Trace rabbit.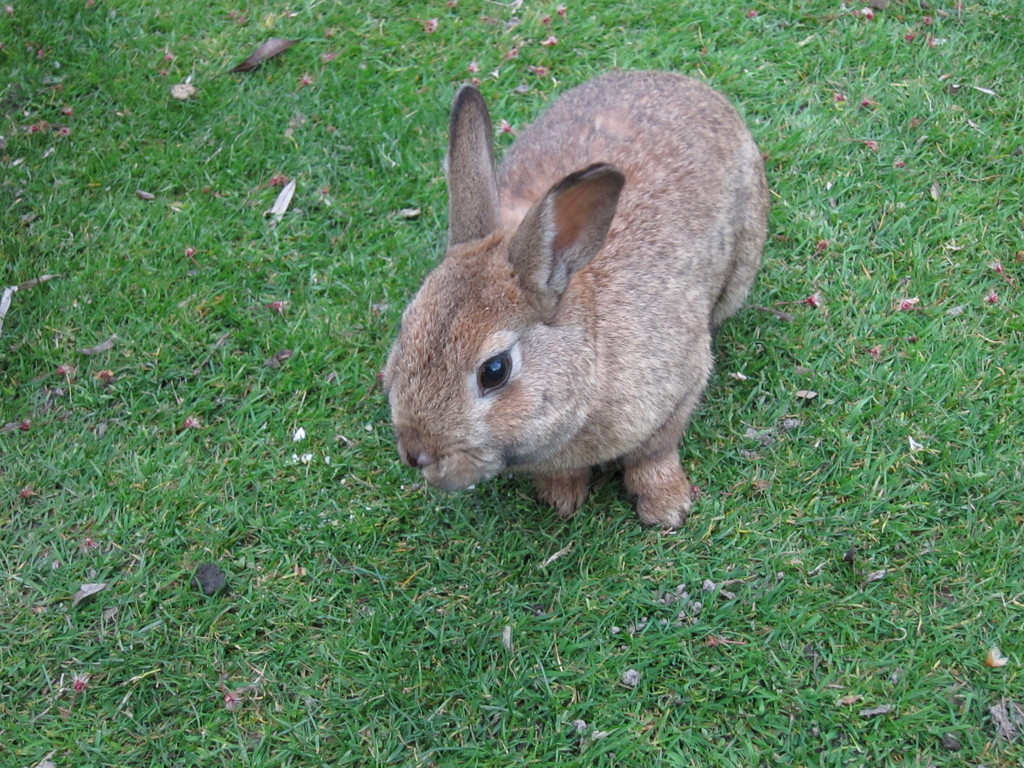
Traced to select_region(382, 70, 768, 532).
